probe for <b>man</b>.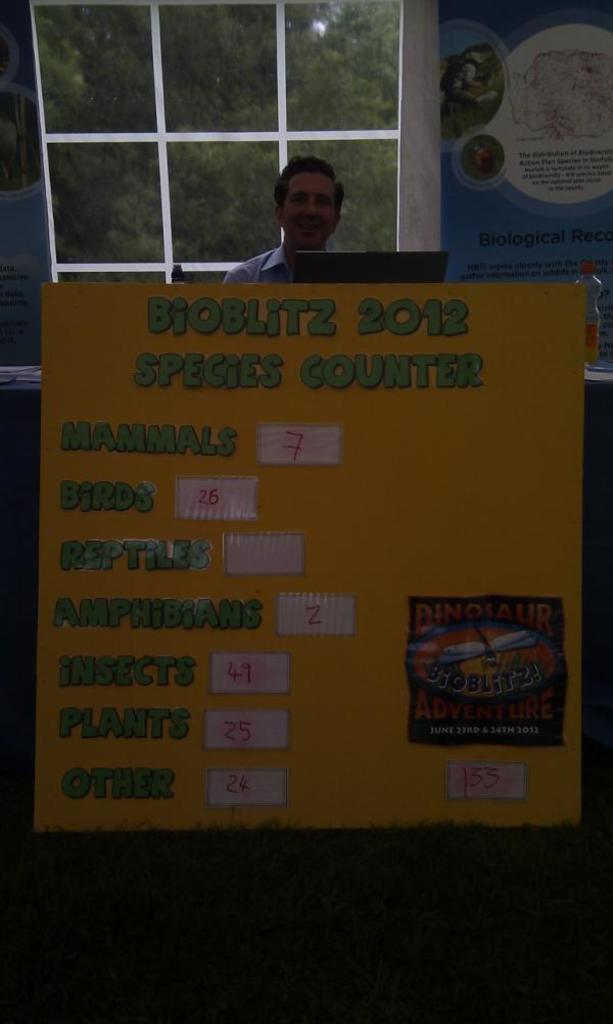
Probe result: (211, 158, 361, 295).
